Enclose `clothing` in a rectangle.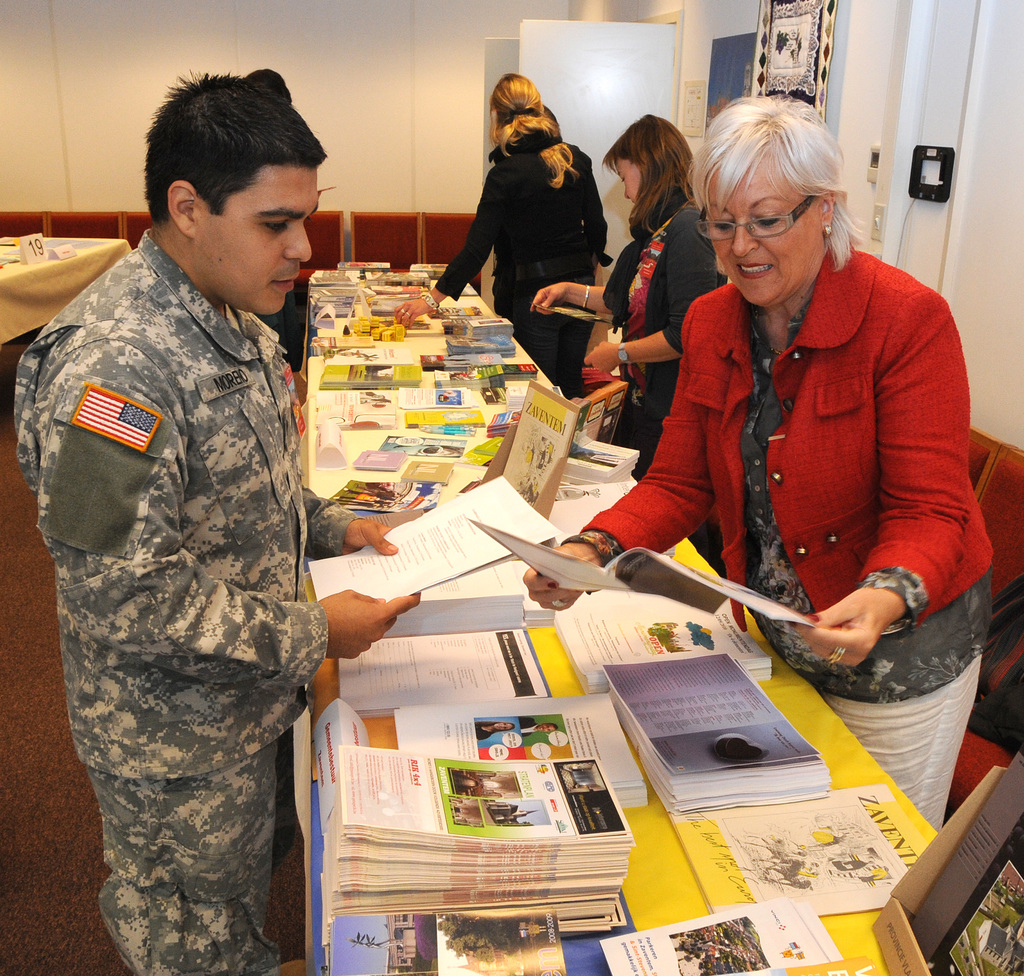
rect(13, 158, 362, 943).
